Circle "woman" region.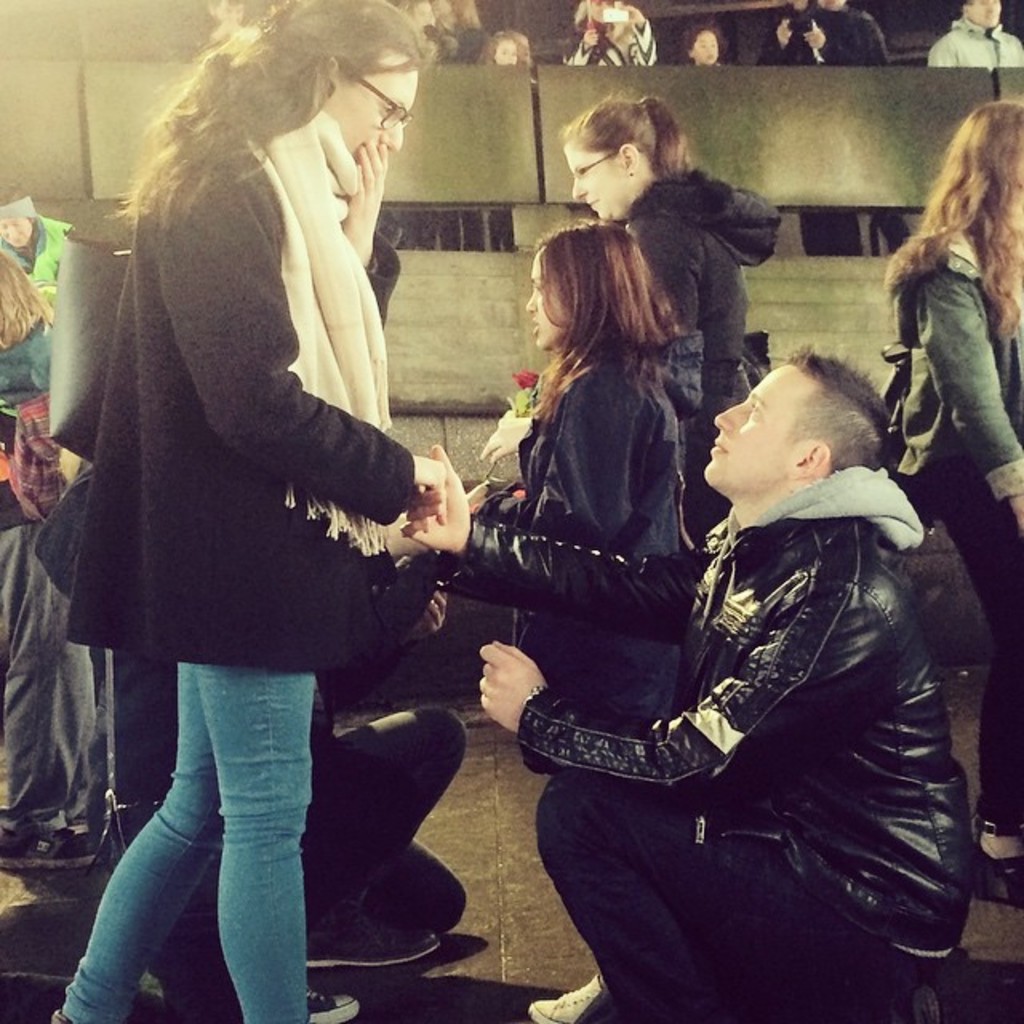
Region: pyautogui.locateOnScreen(475, 101, 784, 562).
